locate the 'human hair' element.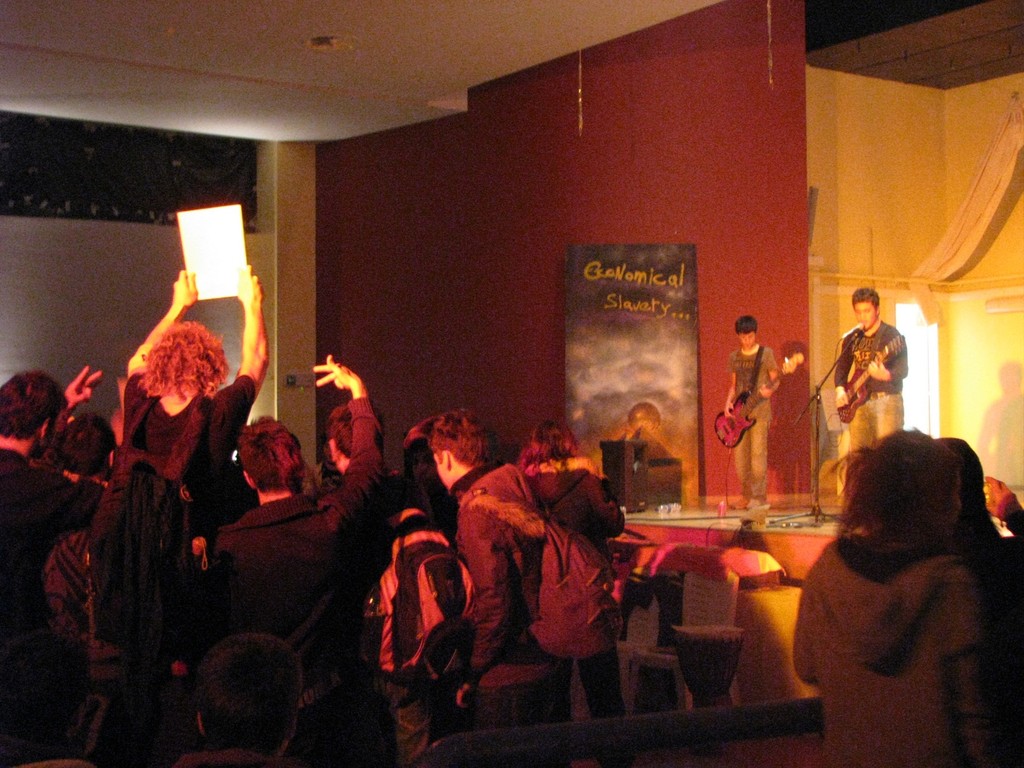
Element bbox: select_region(845, 274, 884, 312).
